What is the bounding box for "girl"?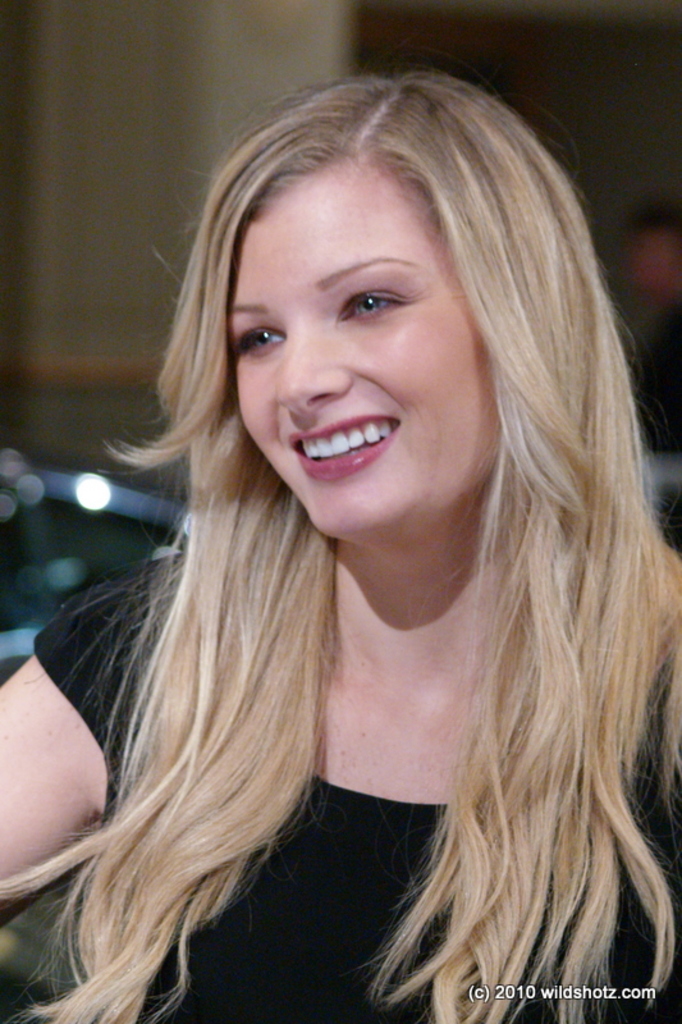
select_region(0, 67, 681, 1023).
